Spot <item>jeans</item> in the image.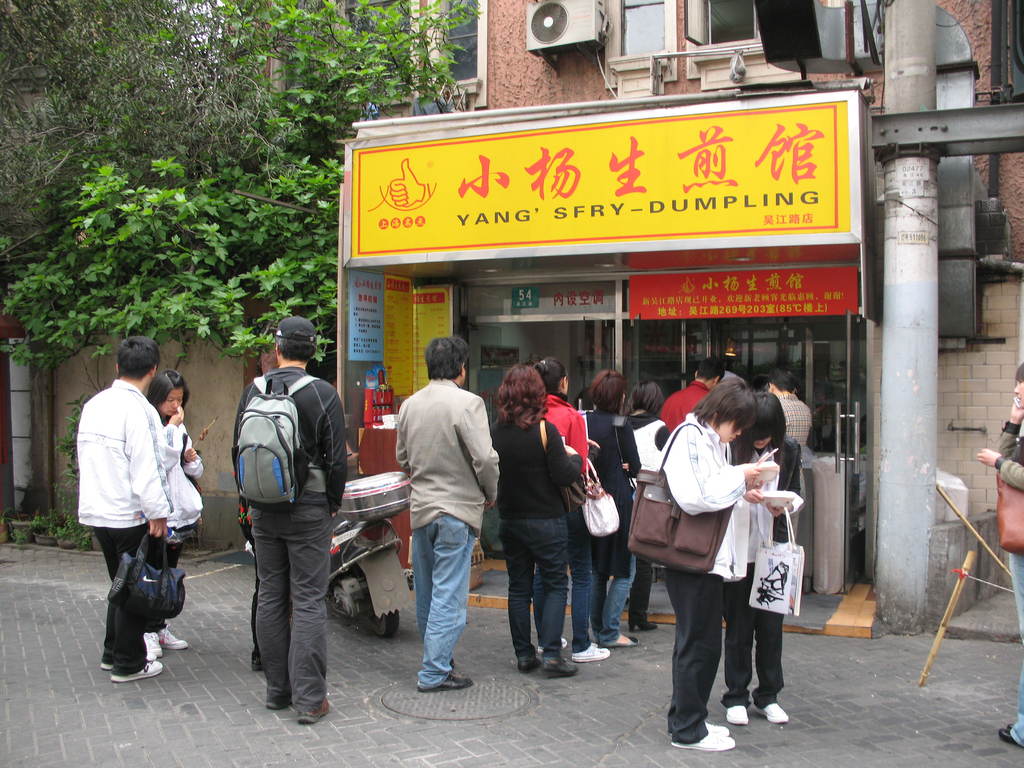
<item>jeans</item> found at (x1=1011, y1=561, x2=1023, y2=753).
